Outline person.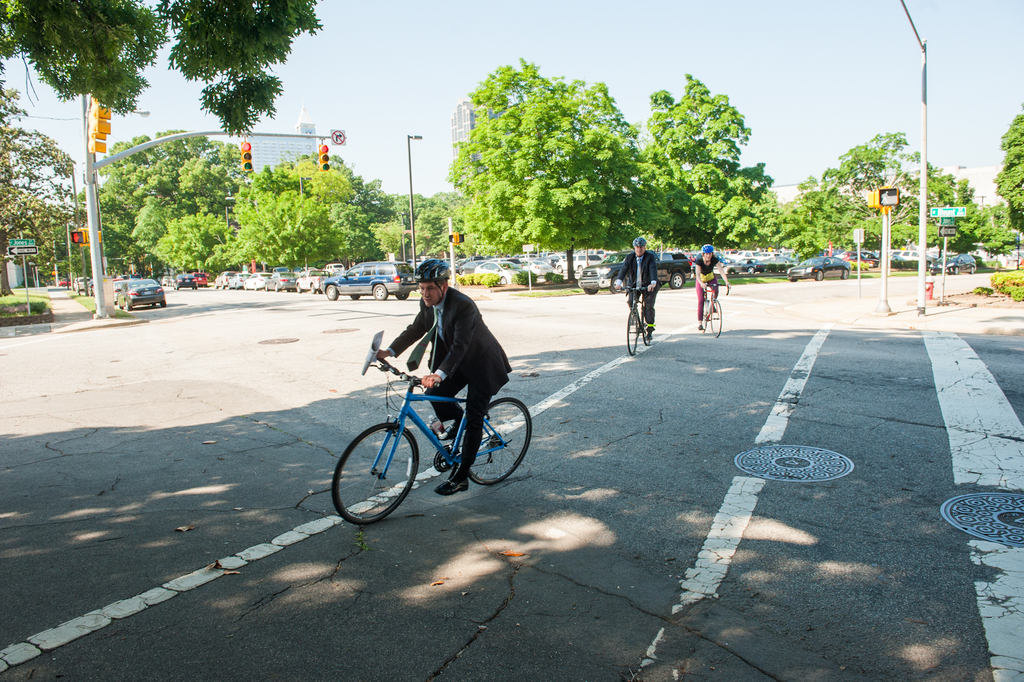
Outline: select_region(344, 276, 529, 499).
